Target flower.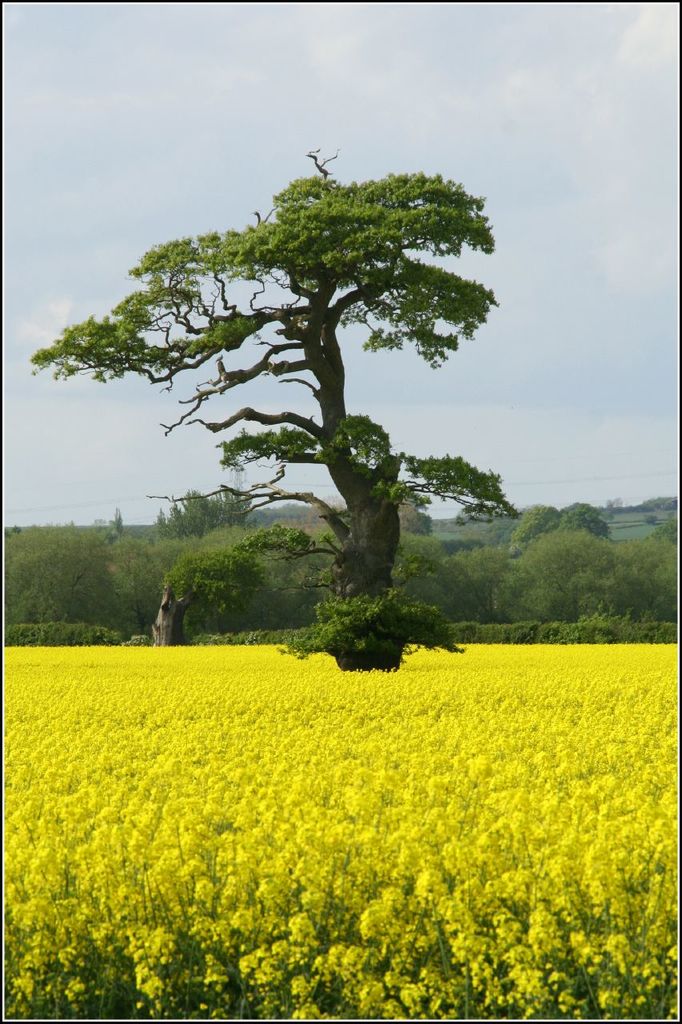
Target region: <bbox>13, 976, 38, 1004</bbox>.
